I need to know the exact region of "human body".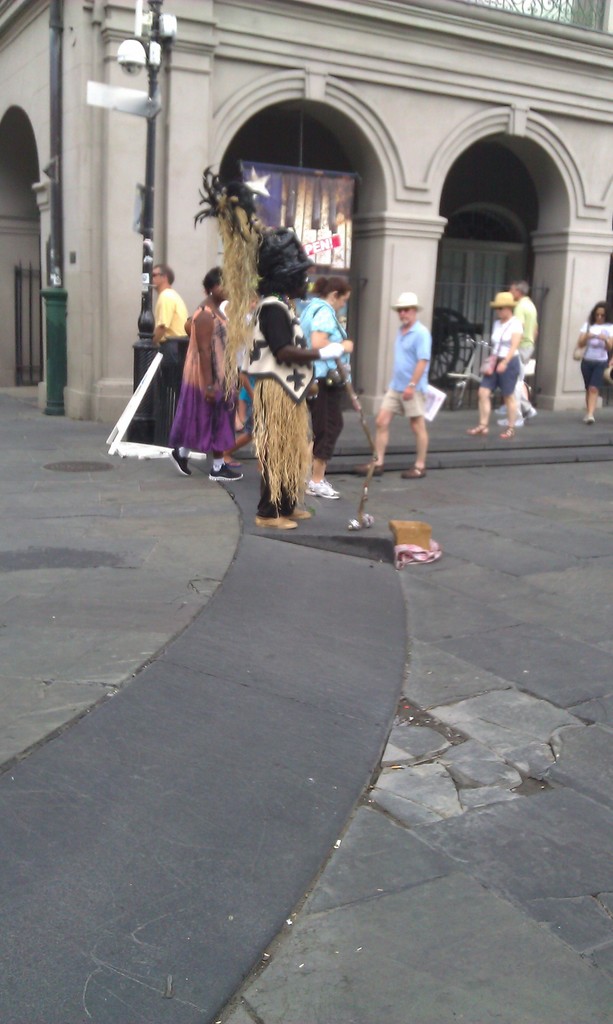
Region: (463,318,523,440).
